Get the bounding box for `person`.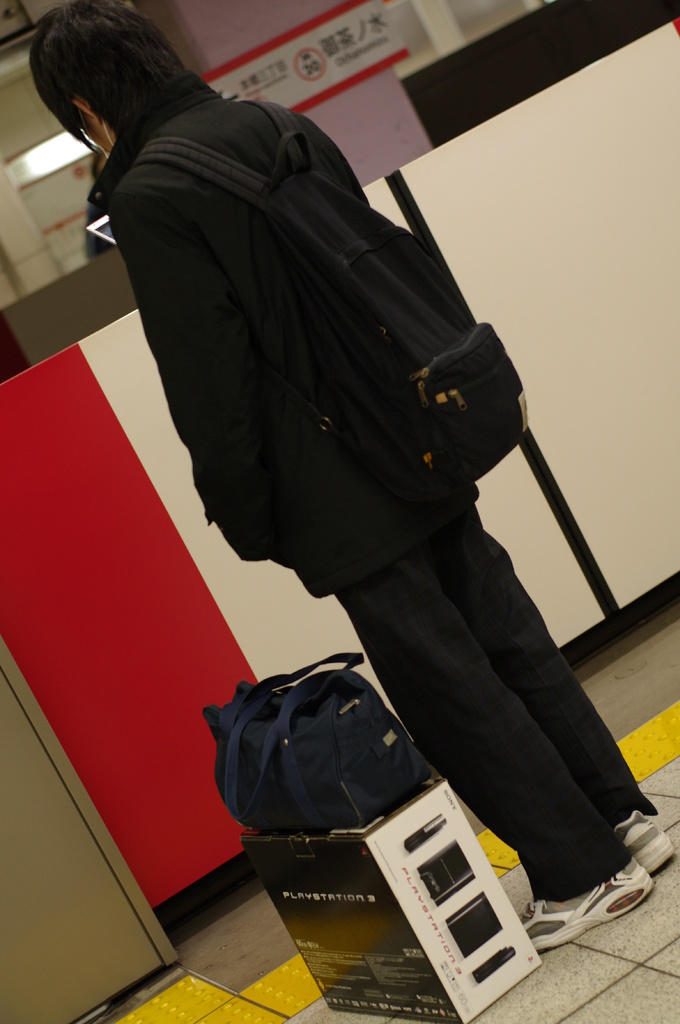
(left=70, top=35, right=618, bottom=971).
